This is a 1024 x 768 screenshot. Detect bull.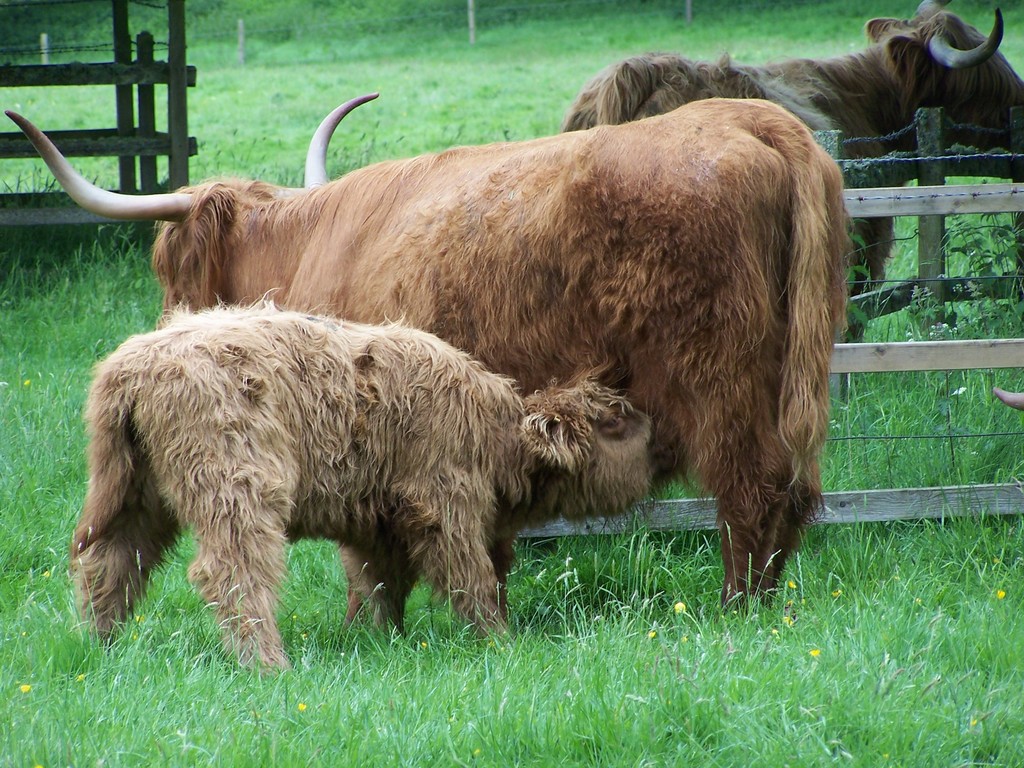
x1=4, y1=92, x2=846, y2=613.
